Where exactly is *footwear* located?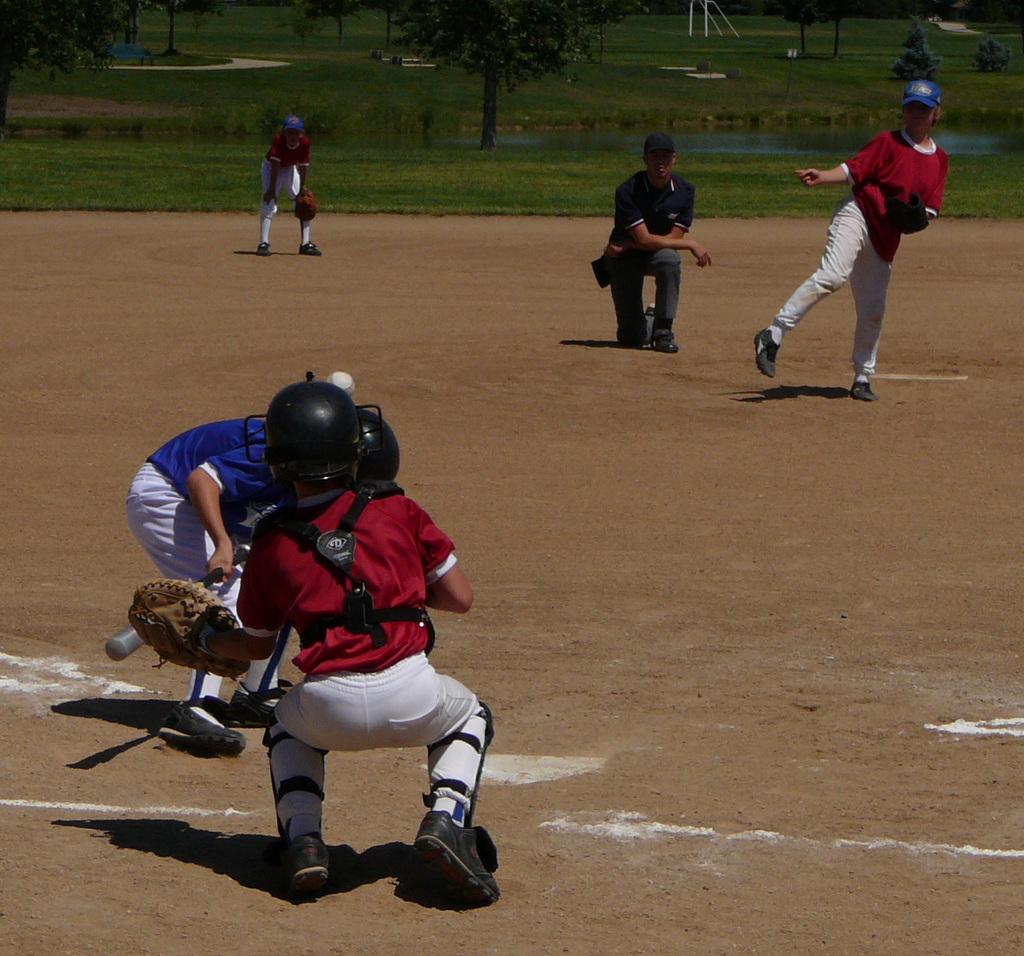
Its bounding box is bbox=[257, 244, 270, 259].
